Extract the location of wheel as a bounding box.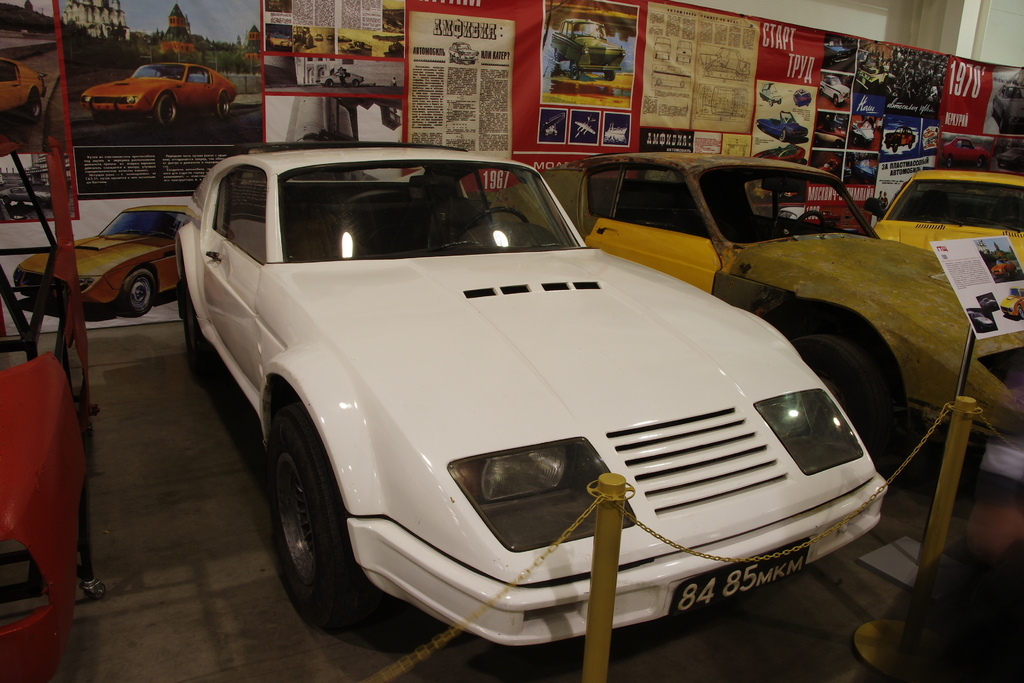
(left=795, top=337, right=881, bottom=432).
